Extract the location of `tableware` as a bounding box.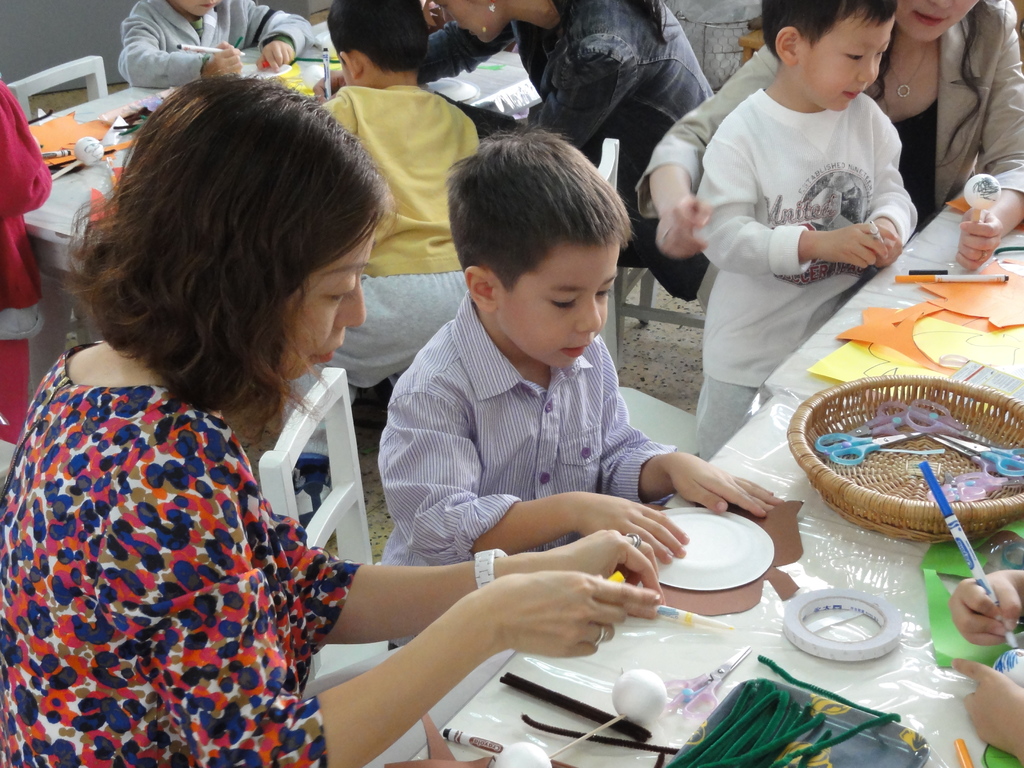
{"left": 655, "top": 527, "right": 776, "bottom": 604}.
